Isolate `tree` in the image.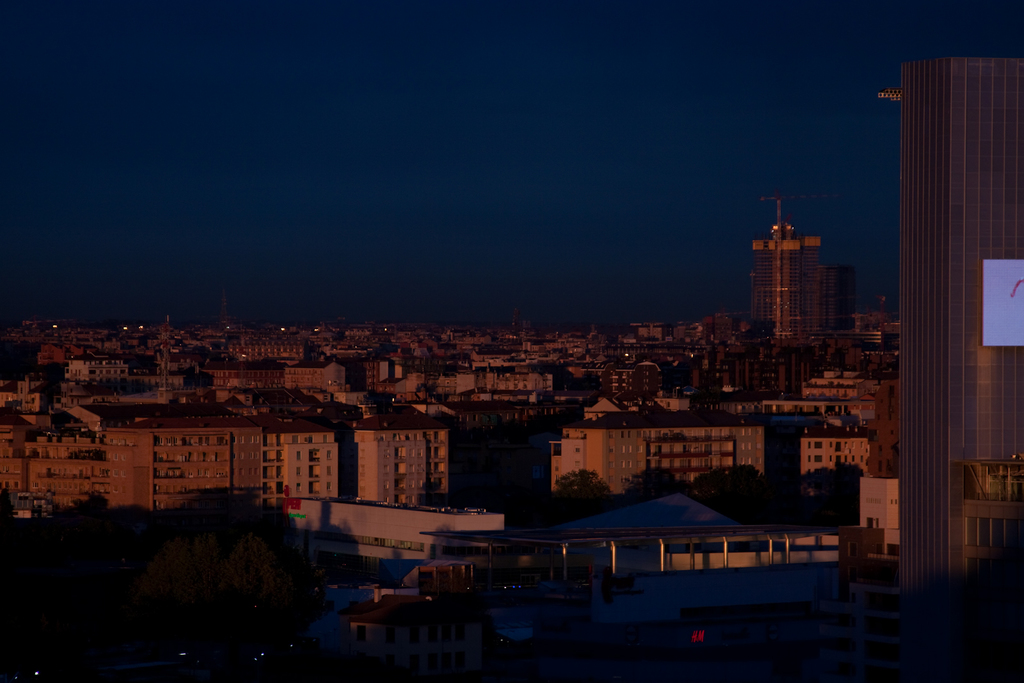
Isolated region: bbox=[554, 468, 612, 519].
